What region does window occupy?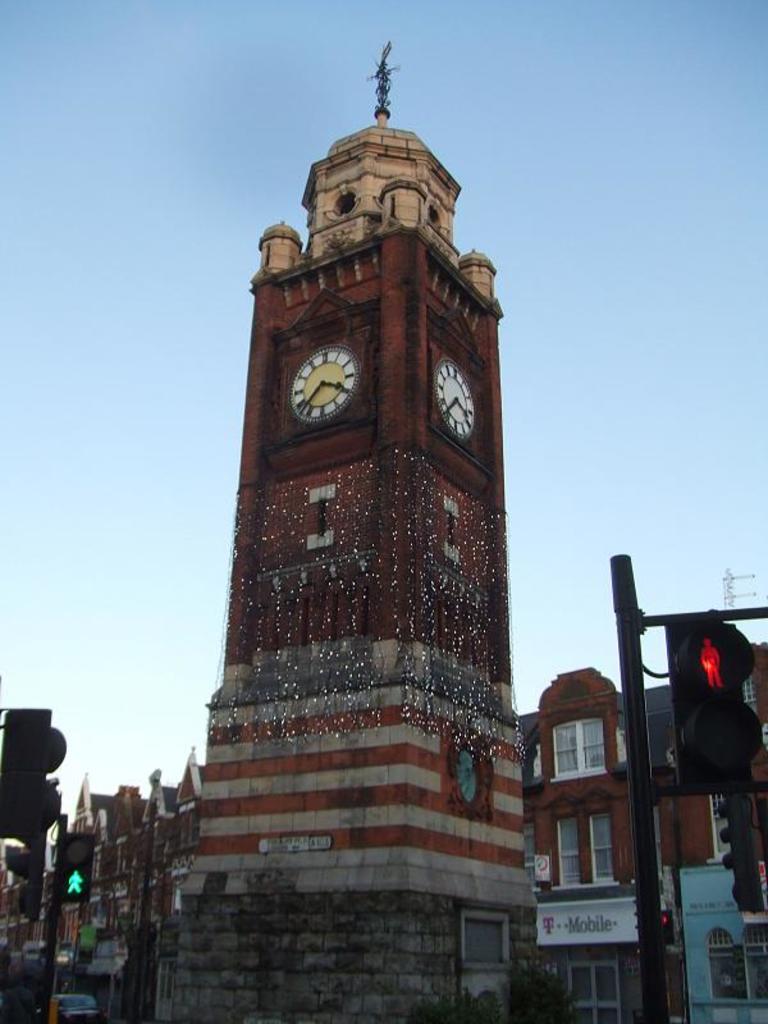
bbox=(552, 721, 607, 780).
